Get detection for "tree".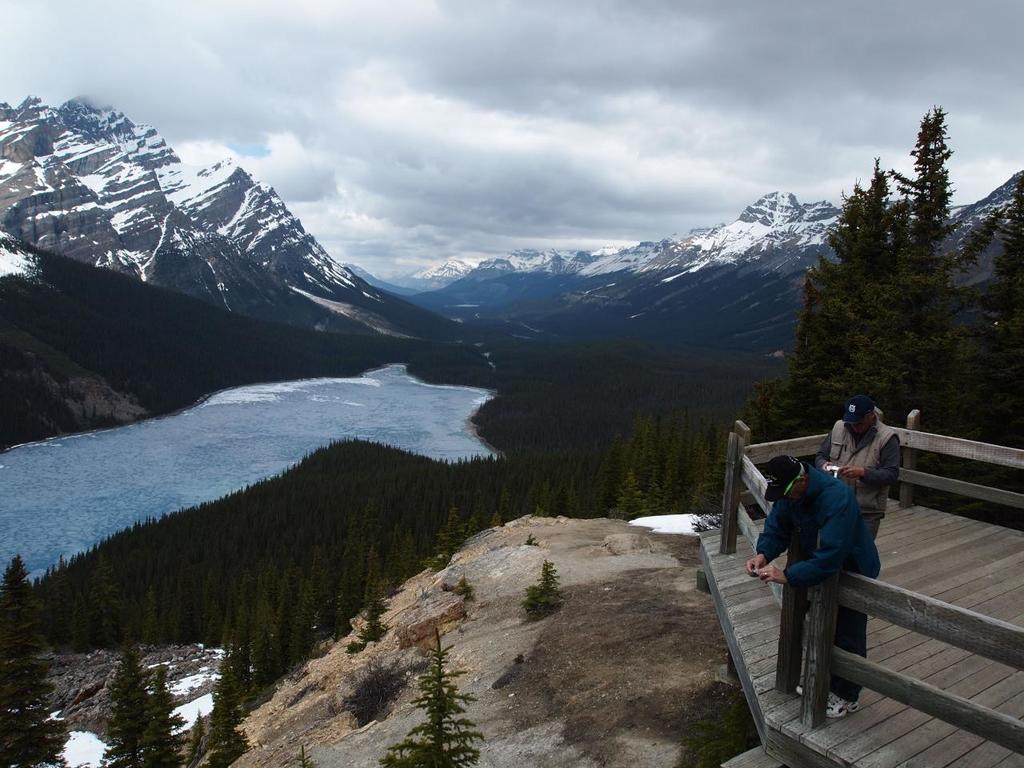
Detection: bbox(0, 117, 1019, 767).
